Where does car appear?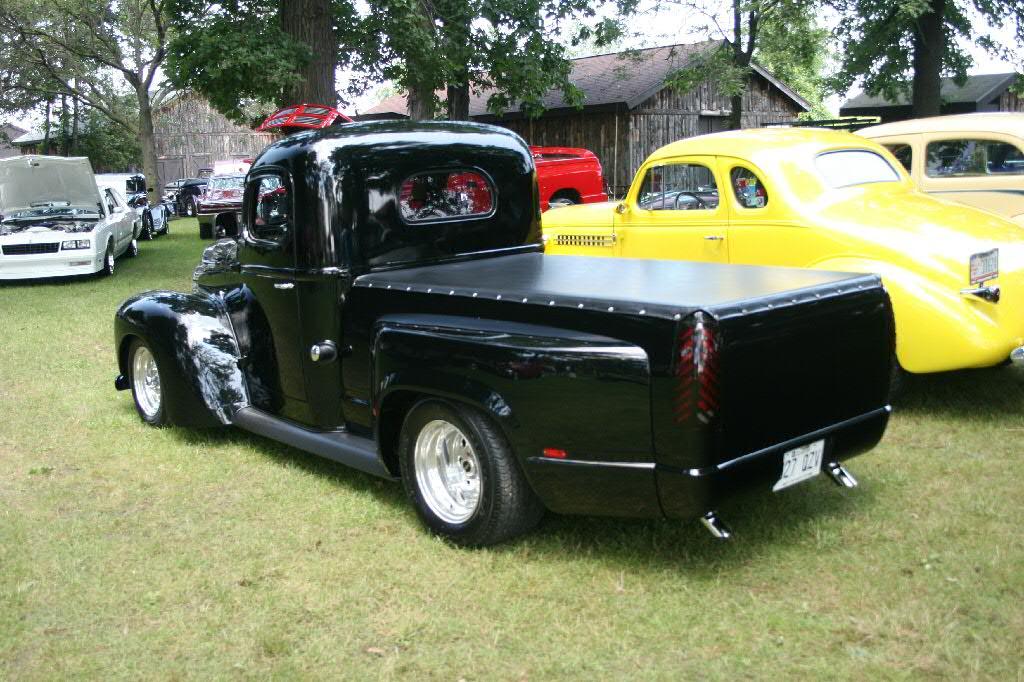
Appears at bbox=[131, 172, 164, 239].
